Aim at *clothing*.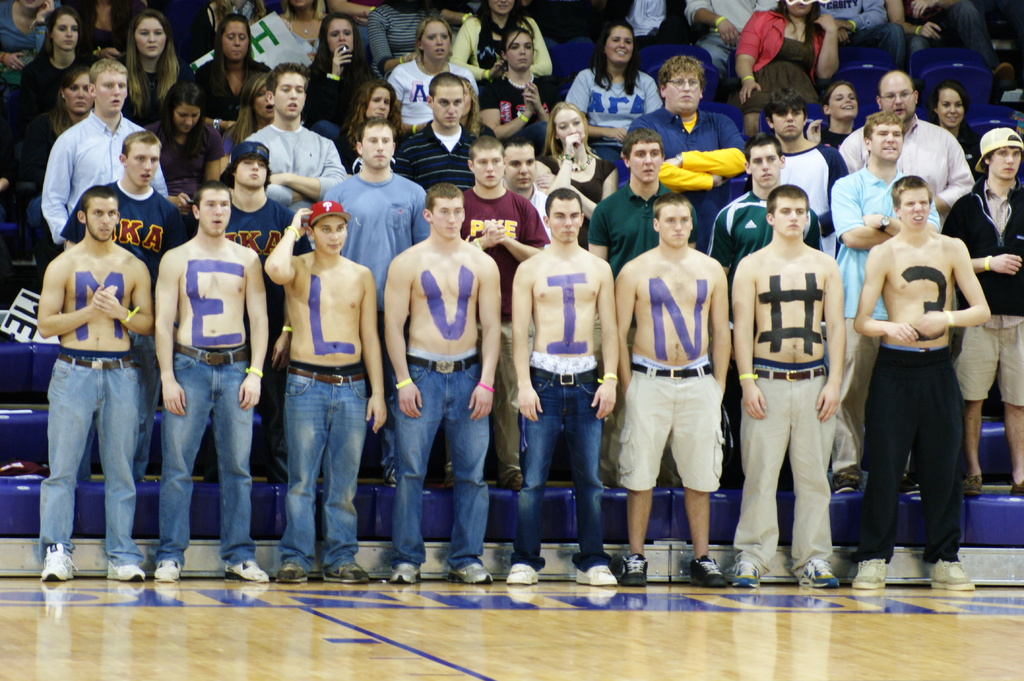
Aimed at left=390, top=351, right=493, bottom=569.
